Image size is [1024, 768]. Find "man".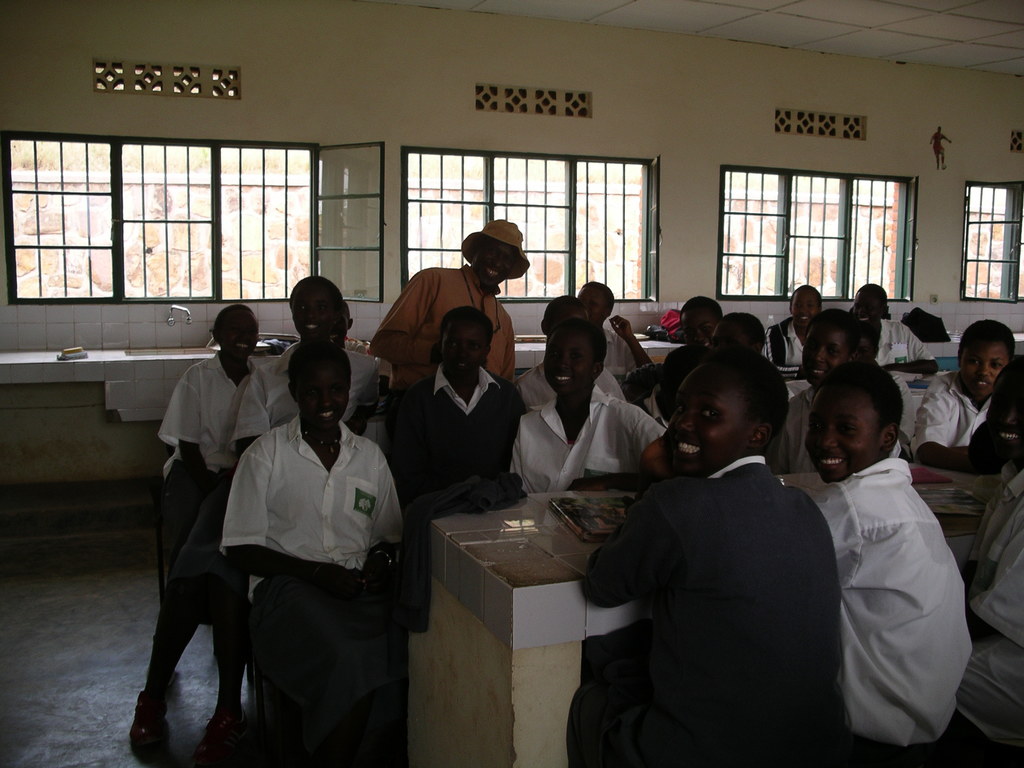
bbox(371, 218, 527, 396).
